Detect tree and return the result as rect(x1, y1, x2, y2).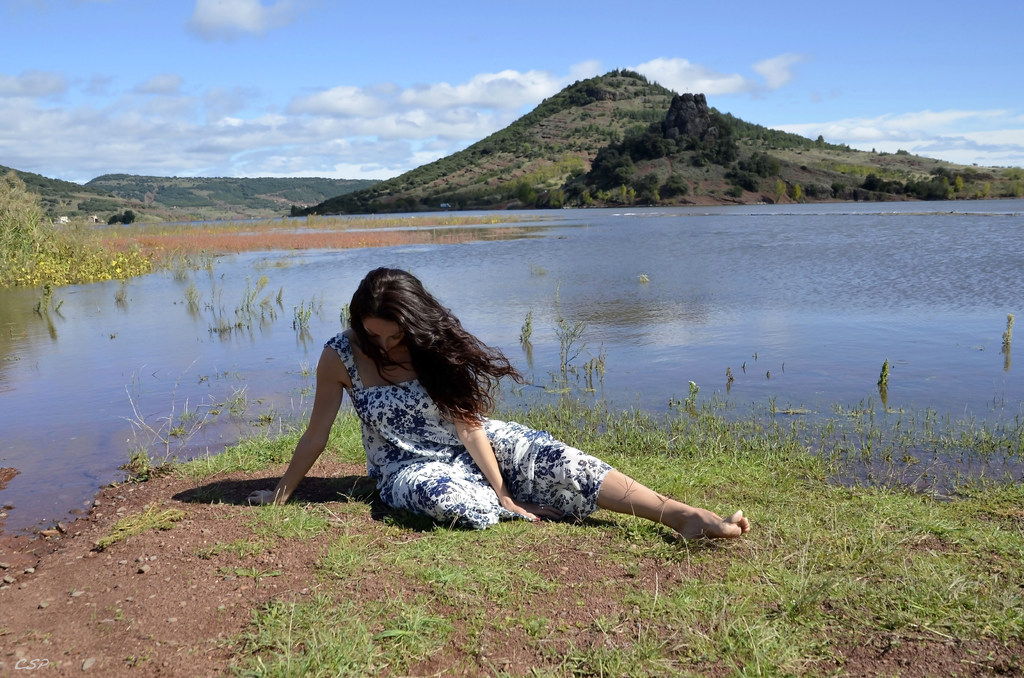
rect(656, 177, 682, 199).
